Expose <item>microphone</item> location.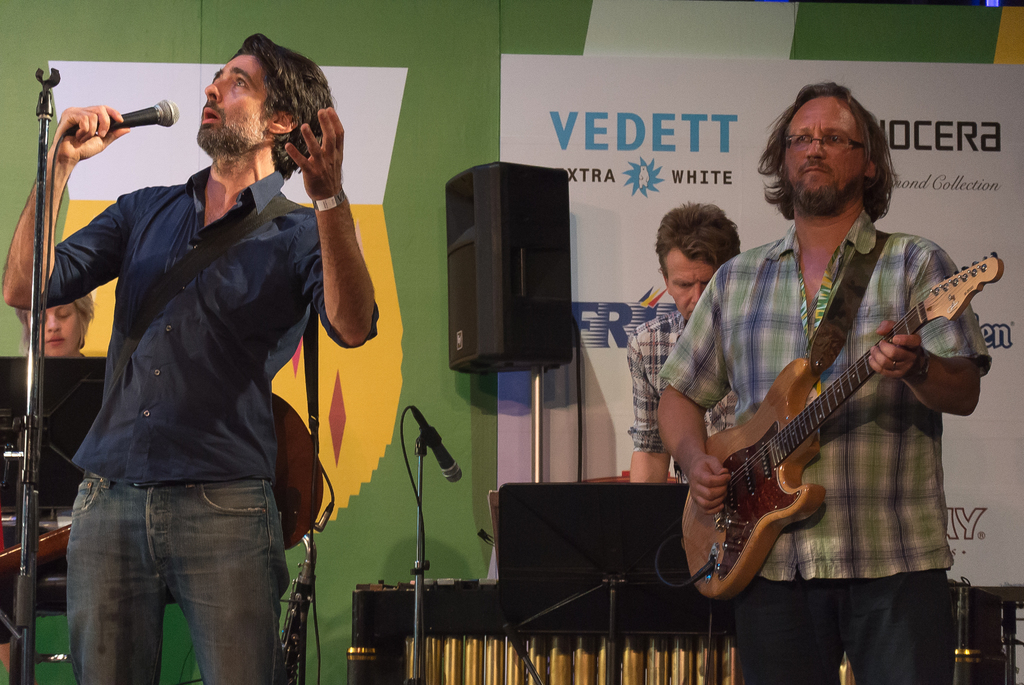
Exposed at x1=410 y1=405 x2=465 y2=486.
